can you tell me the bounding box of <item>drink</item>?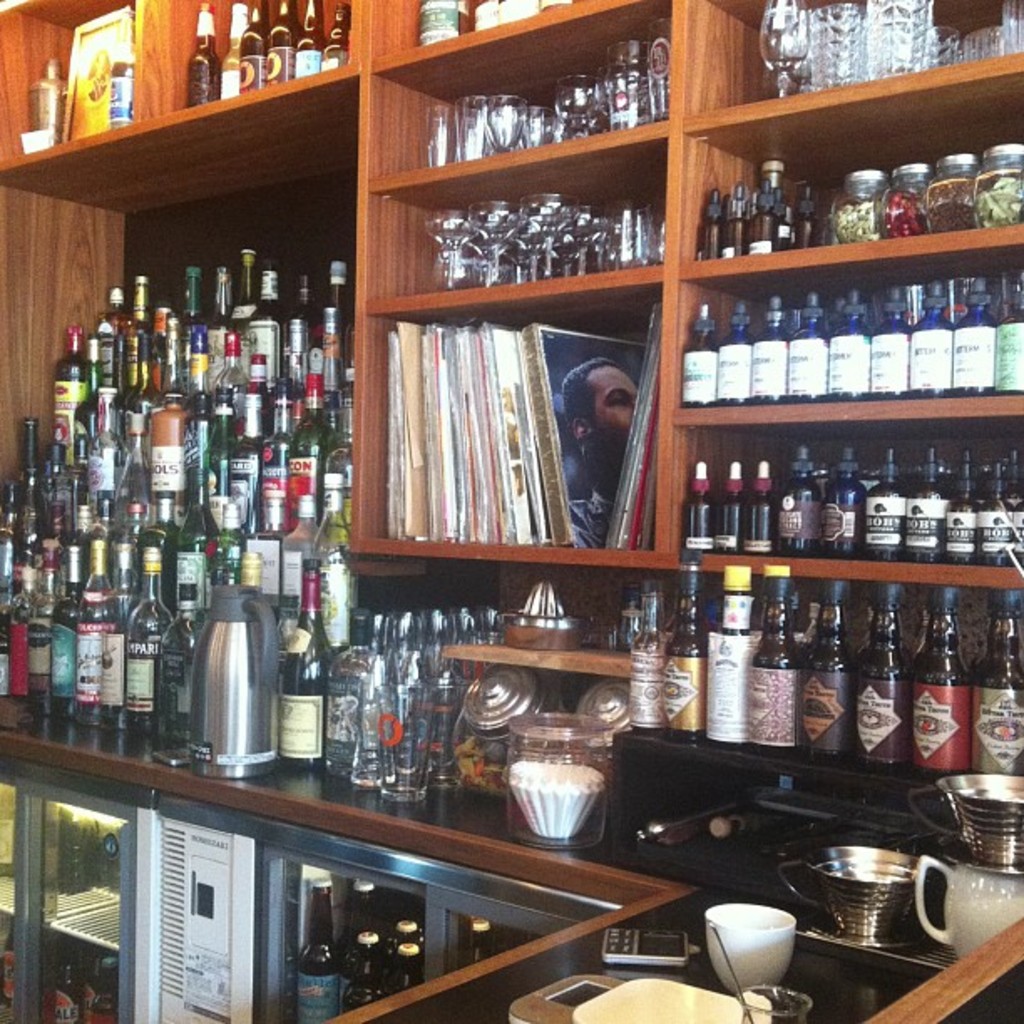
box=[847, 581, 902, 761].
